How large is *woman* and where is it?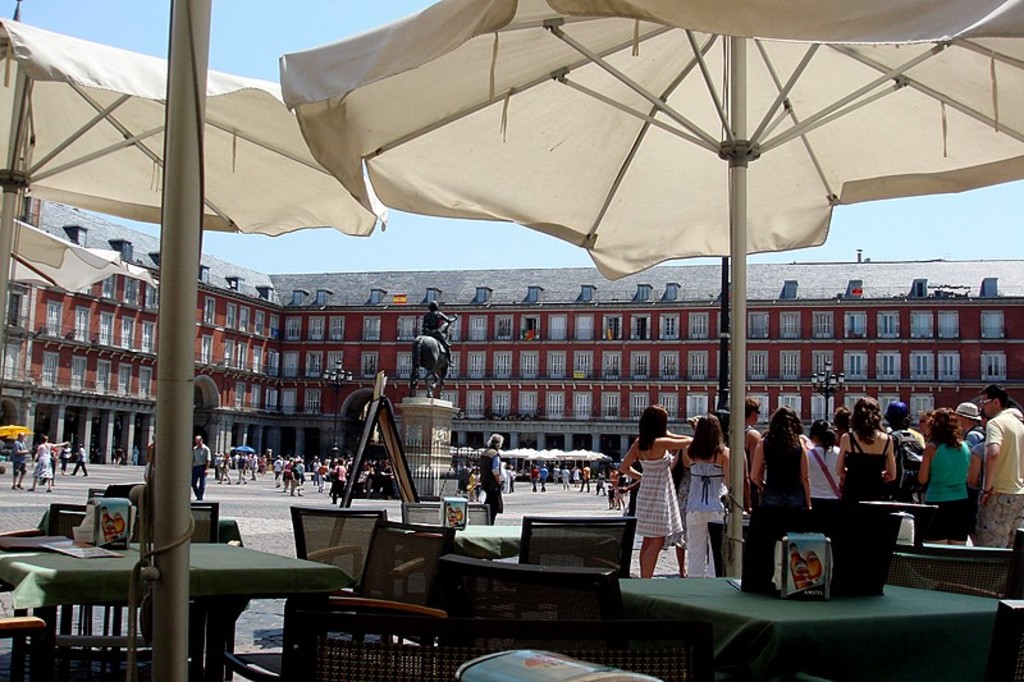
Bounding box: Rect(627, 411, 705, 589).
